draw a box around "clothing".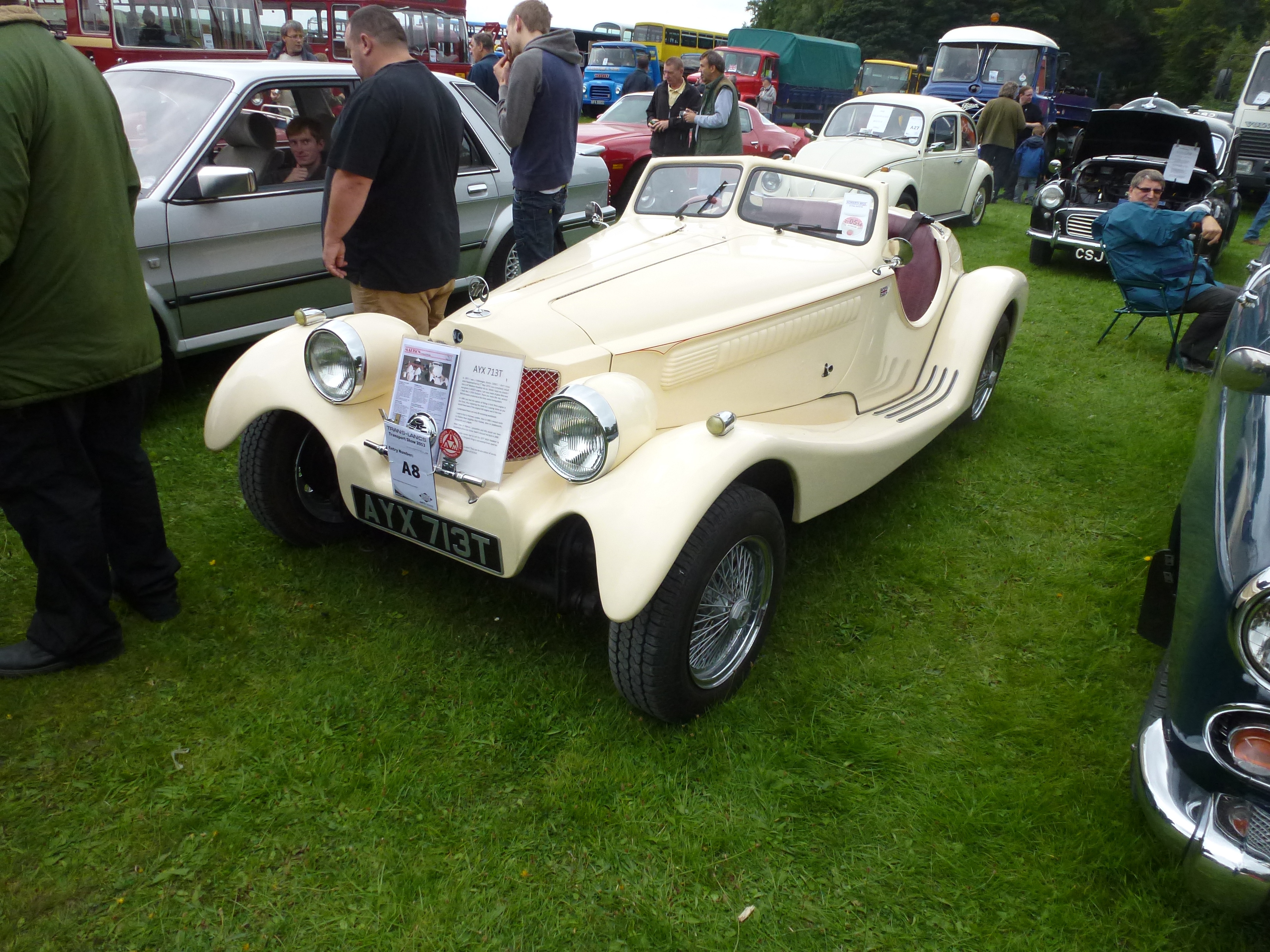
{"left": 288, "top": 29, "right": 300, "bottom": 58}.
